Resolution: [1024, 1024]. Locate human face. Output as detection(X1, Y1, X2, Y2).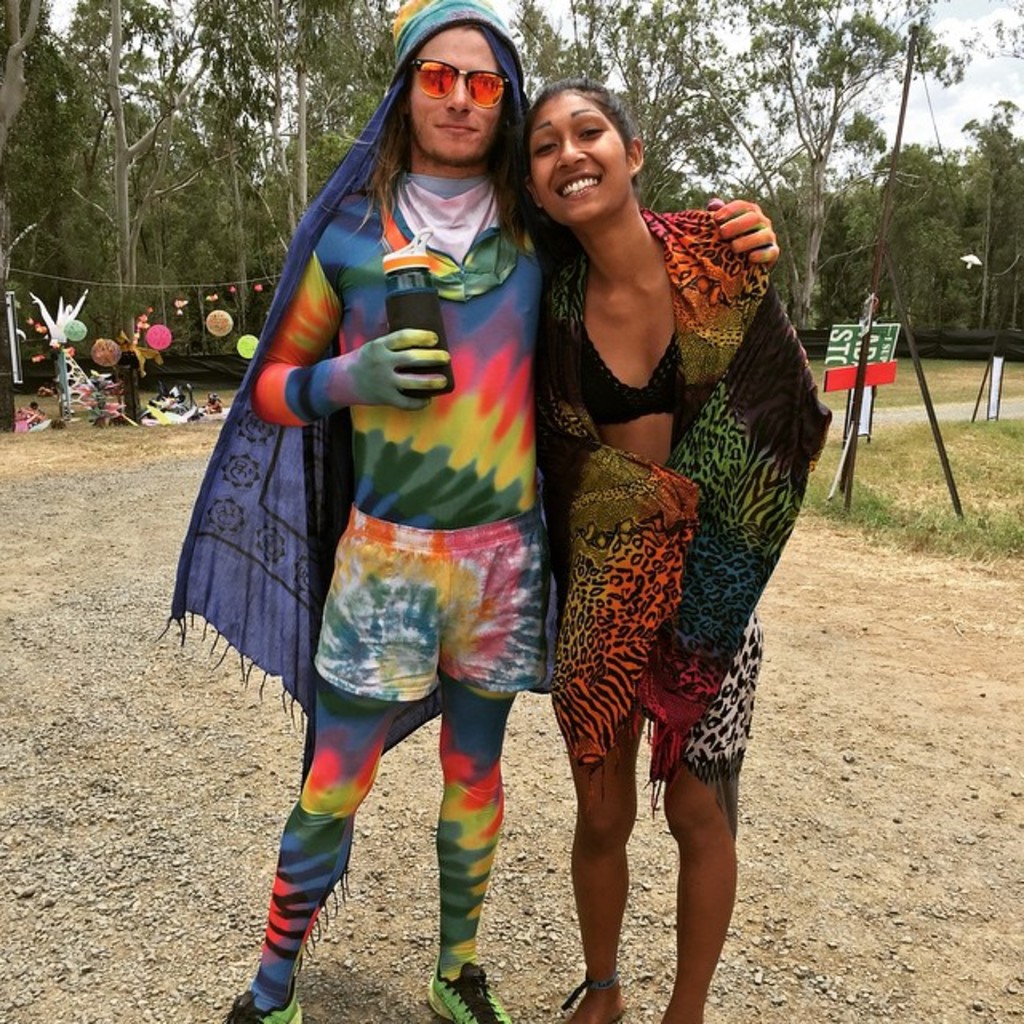
detection(411, 29, 504, 160).
